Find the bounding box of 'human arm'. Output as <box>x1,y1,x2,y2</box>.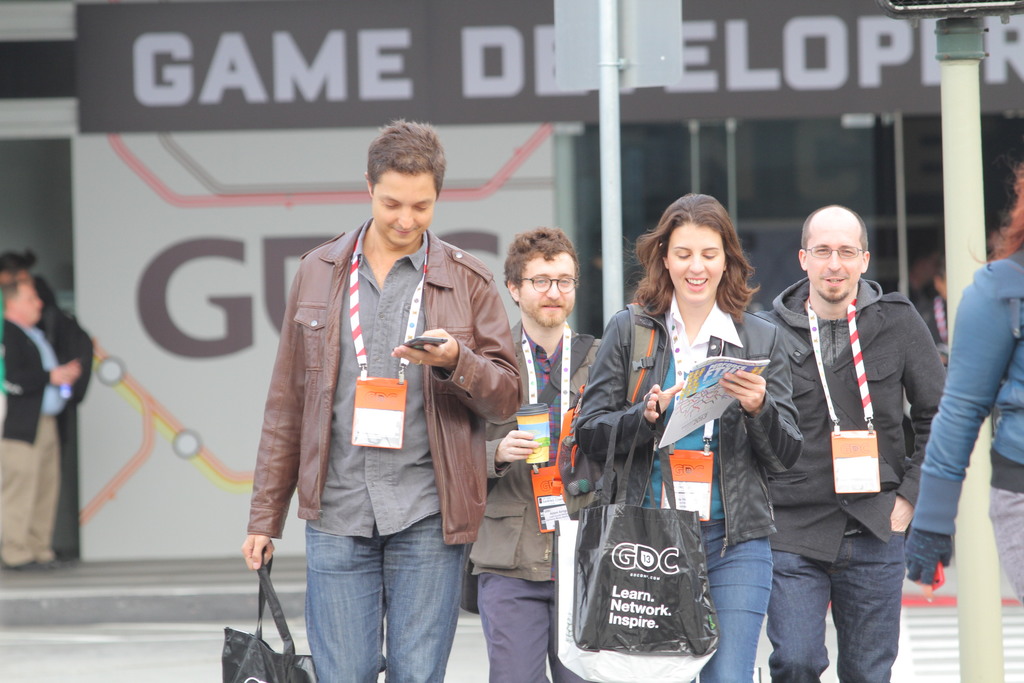
<box>568,309,693,459</box>.
